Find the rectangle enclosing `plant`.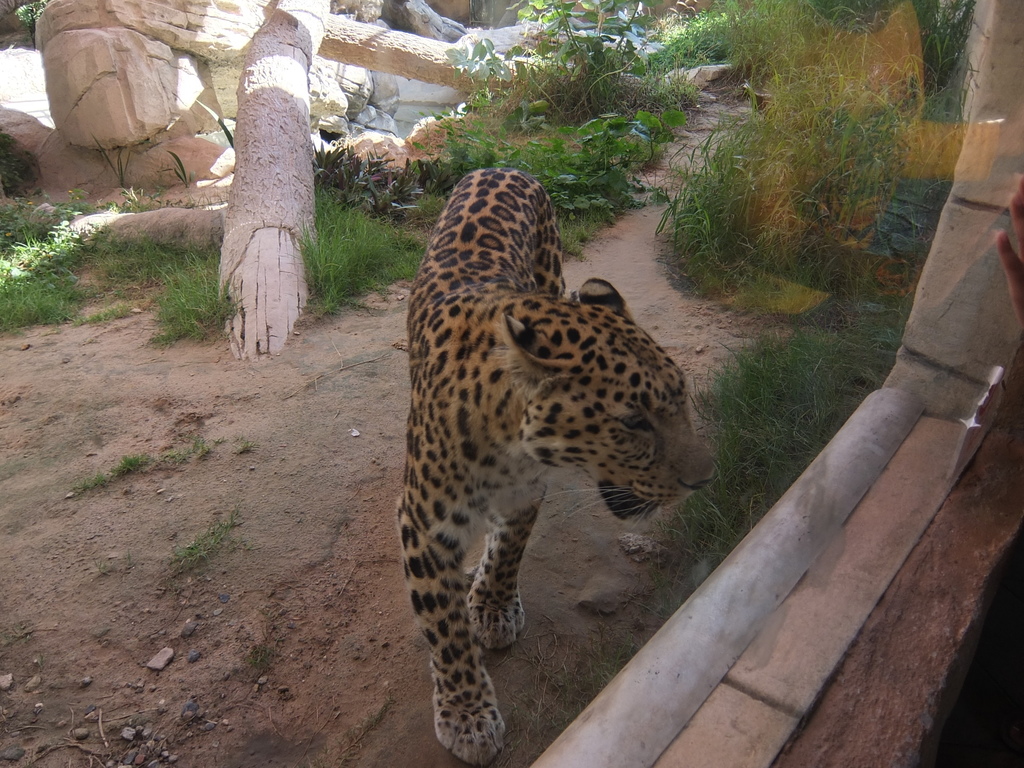
(602, 0, 994, 663).
